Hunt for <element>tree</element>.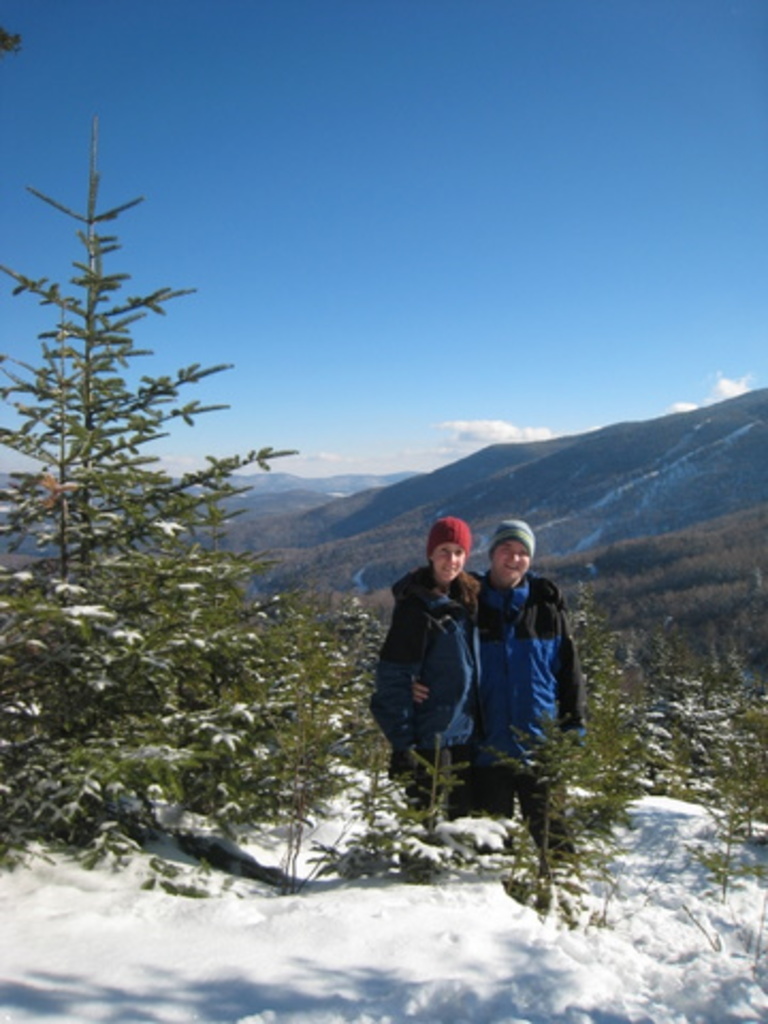
Hunted down at locate(15, 271, 339, 875).
